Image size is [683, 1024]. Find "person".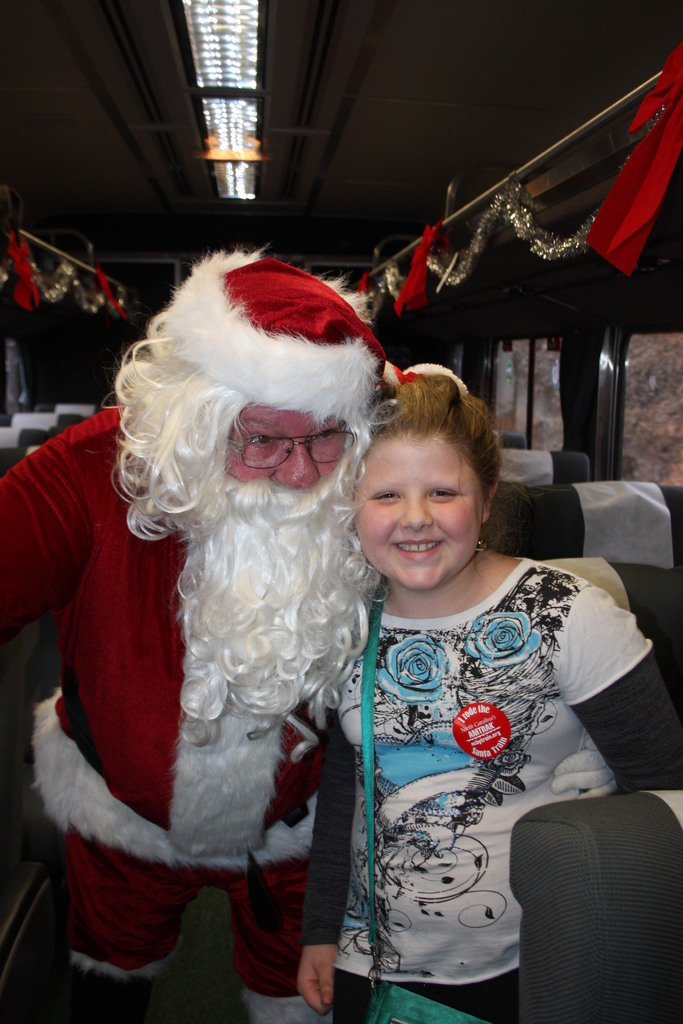
left=296, top=367, right=682, bottom=1023.
